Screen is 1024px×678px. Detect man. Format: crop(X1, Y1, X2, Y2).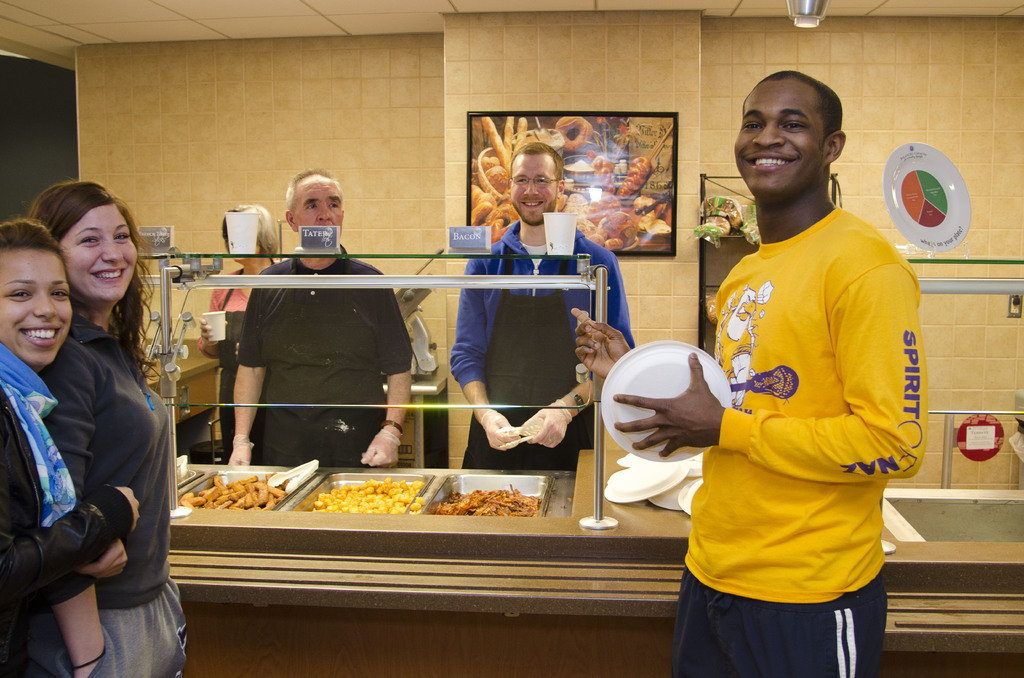
crop(452, 142, 633, 467).
